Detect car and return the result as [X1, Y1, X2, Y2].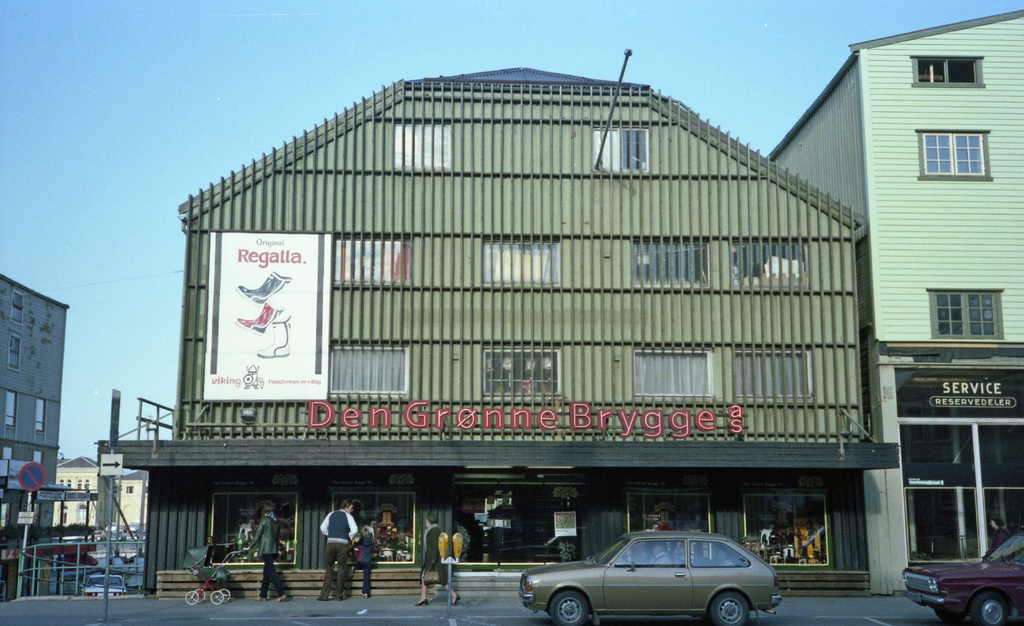
[525, 536, 796, 620].
